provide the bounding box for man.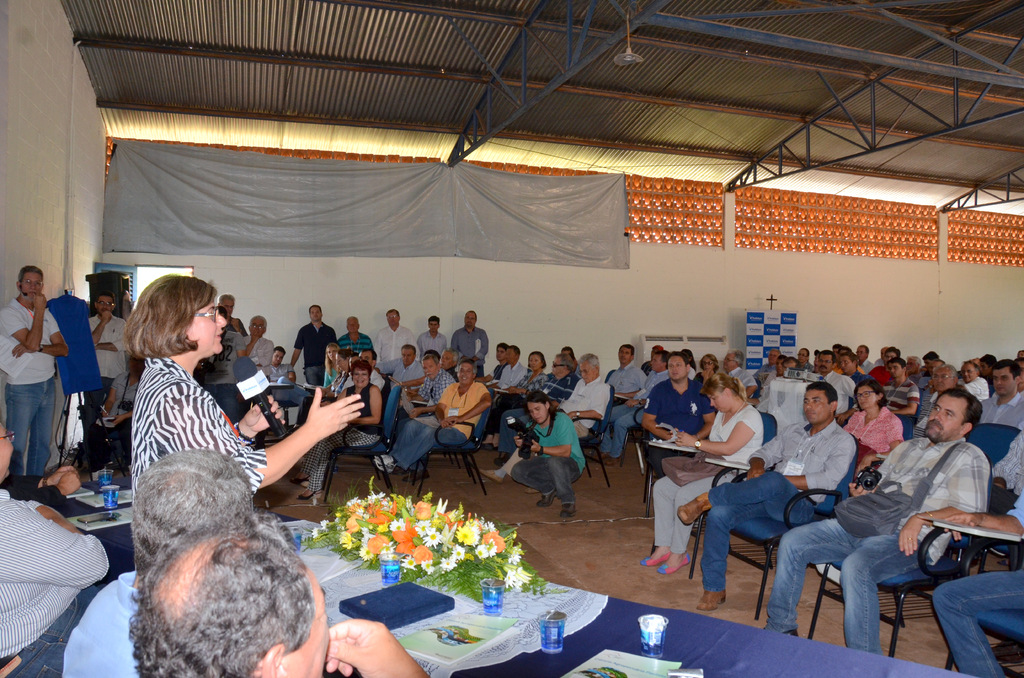
339 318 371 353.
